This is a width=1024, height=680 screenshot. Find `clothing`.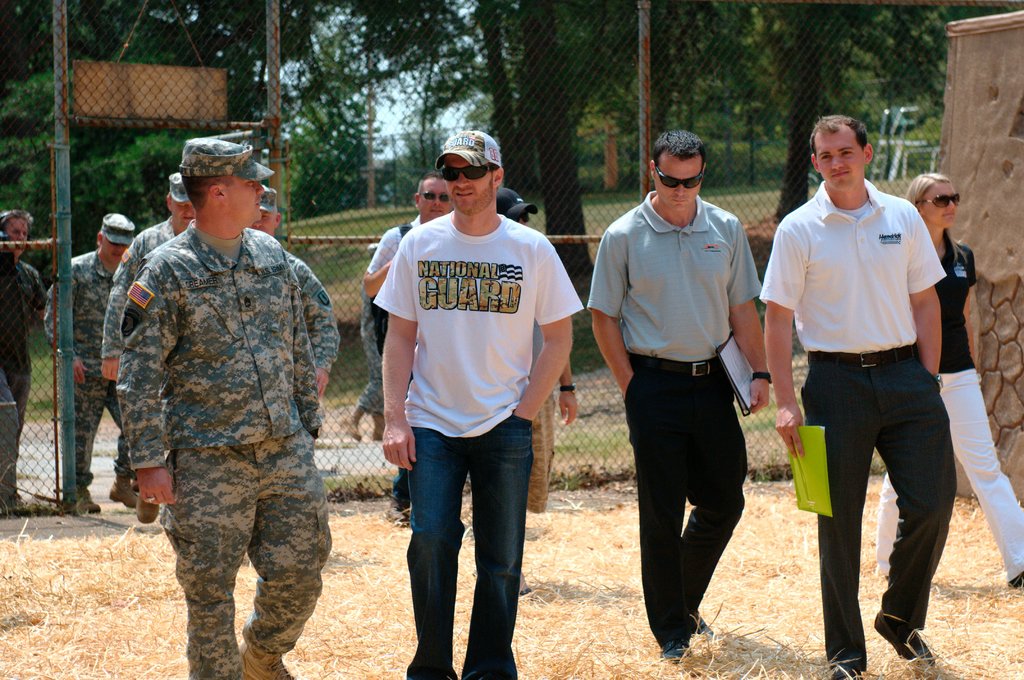
Bounding box: {"left": 113, "top": 222, "right": 356, "bottom": 679}.
